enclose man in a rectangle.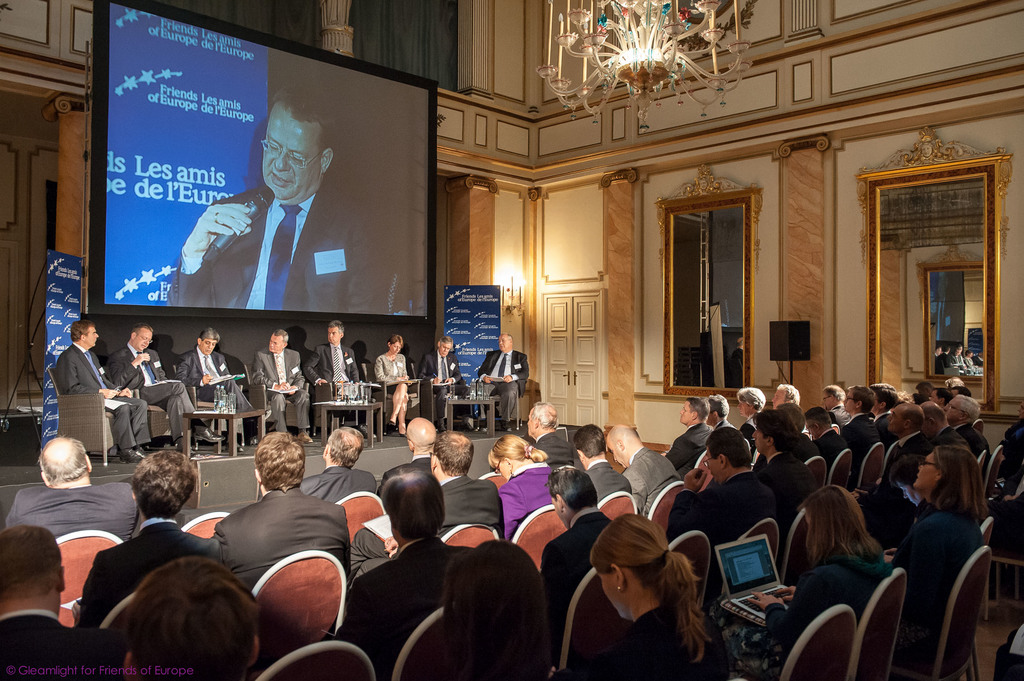
pyautogui.locateOnScreen(203, 431, 350, 586).
